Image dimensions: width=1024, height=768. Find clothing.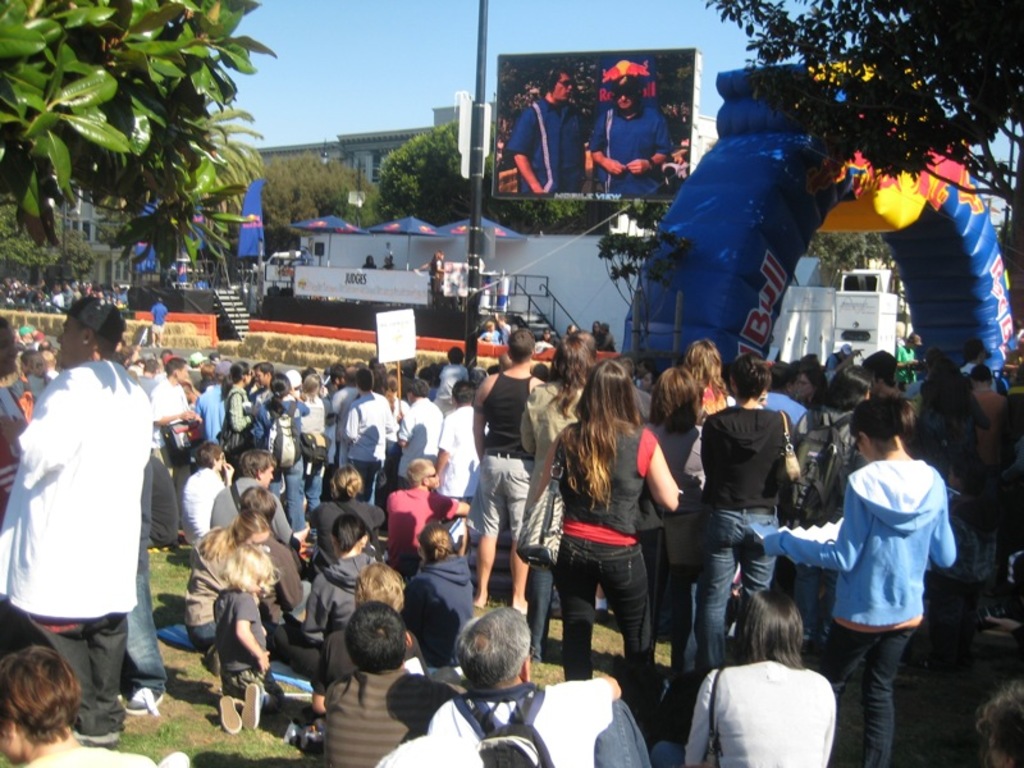
pyautogui.locateOnScreen(392, 483, 476, 545).
